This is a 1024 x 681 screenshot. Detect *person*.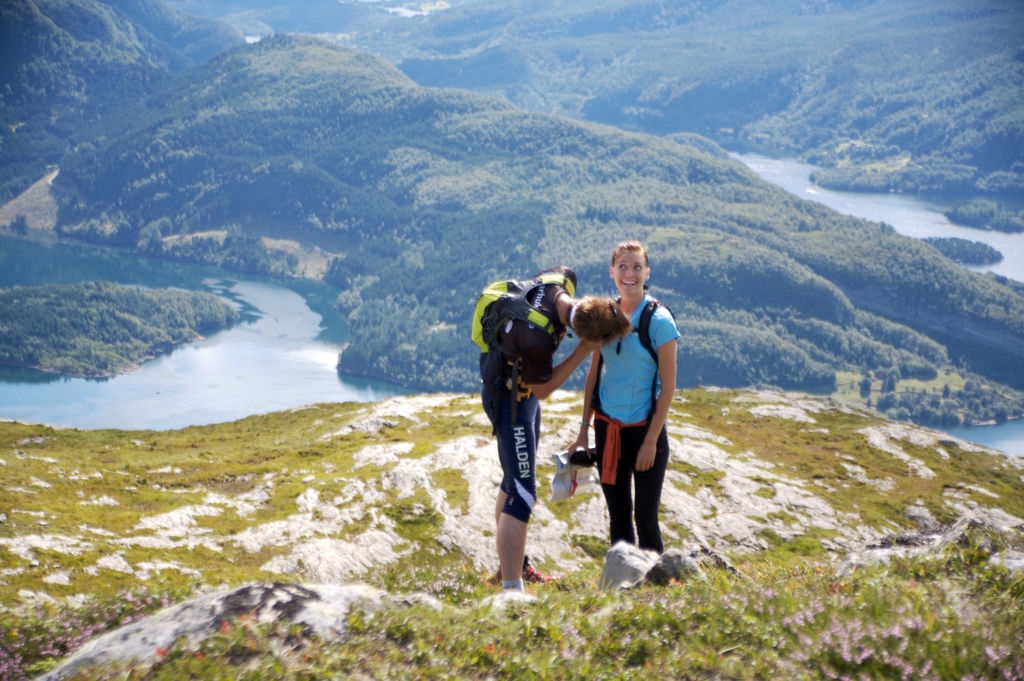
584/244/676/561.
